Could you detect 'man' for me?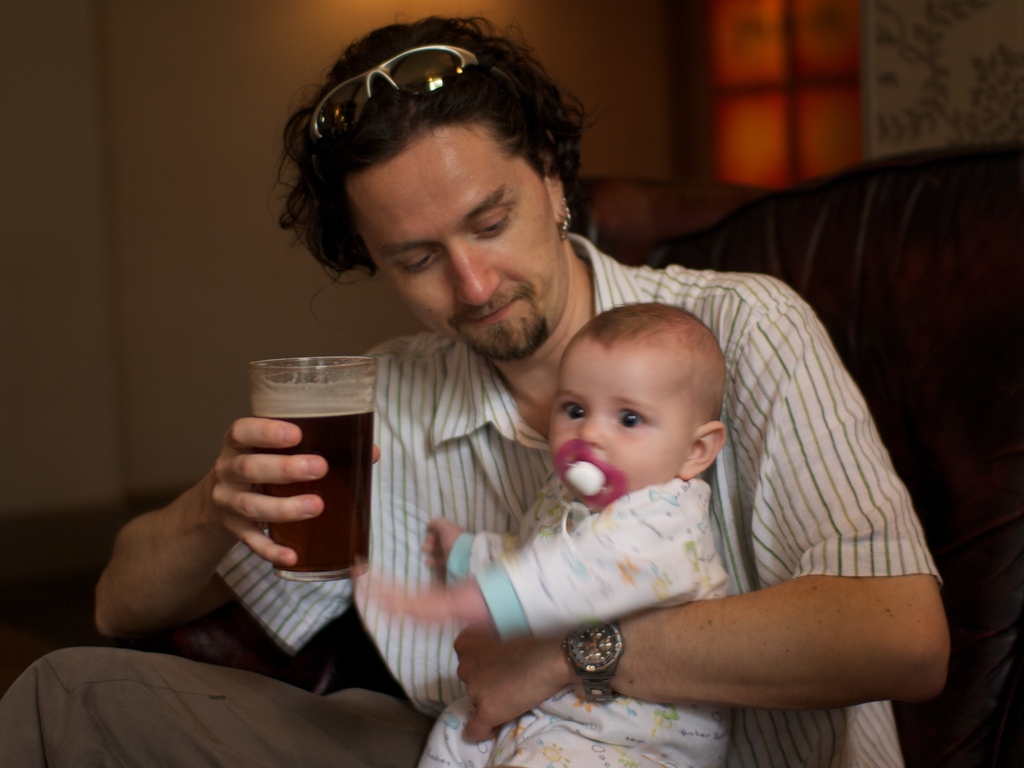
Detection result: 0:15:952:767.
